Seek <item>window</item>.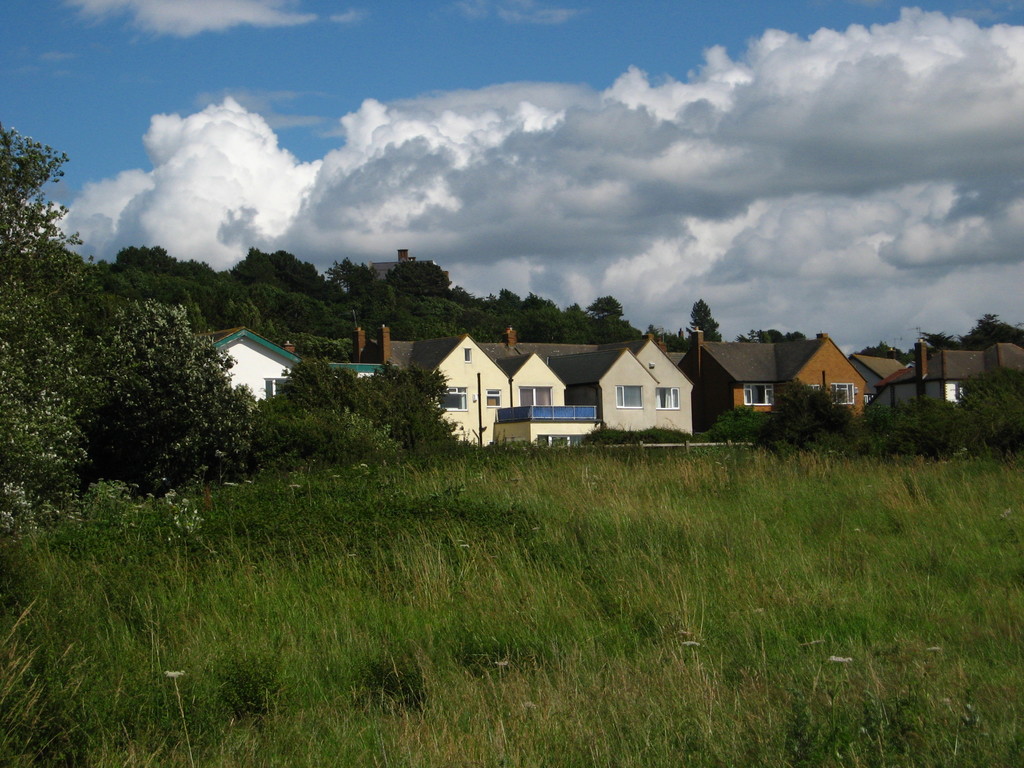
Rect(743, 383, 774, 405).
